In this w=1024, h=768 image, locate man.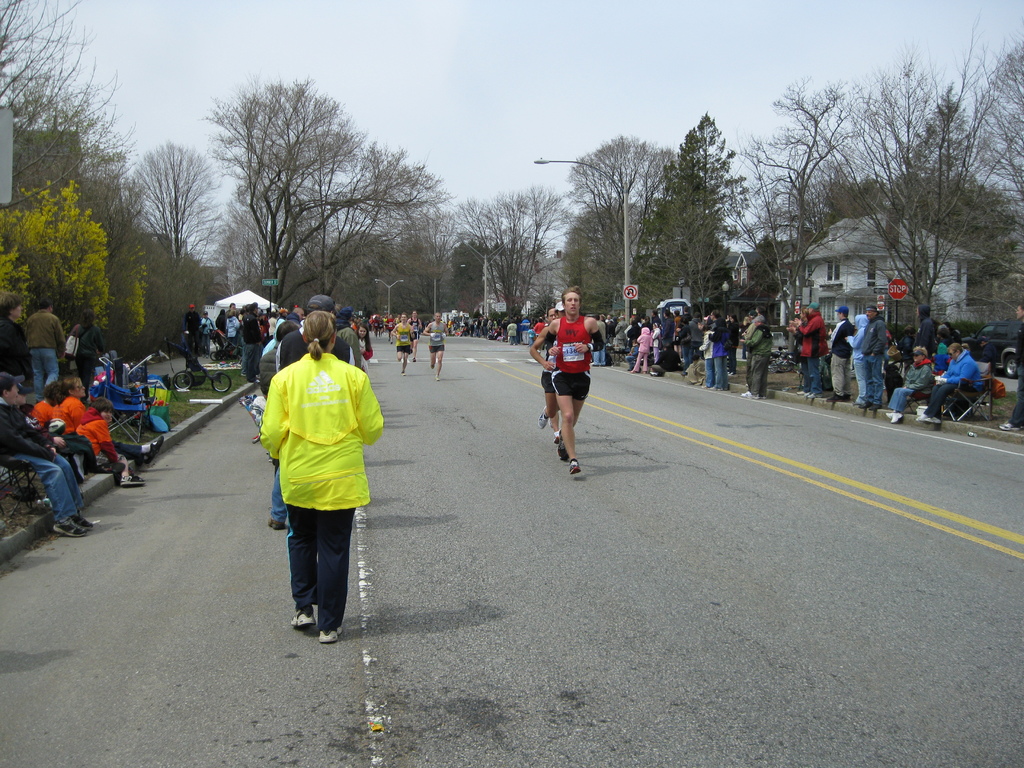
Bounding box: BBox(237, 299, 265, 383).
